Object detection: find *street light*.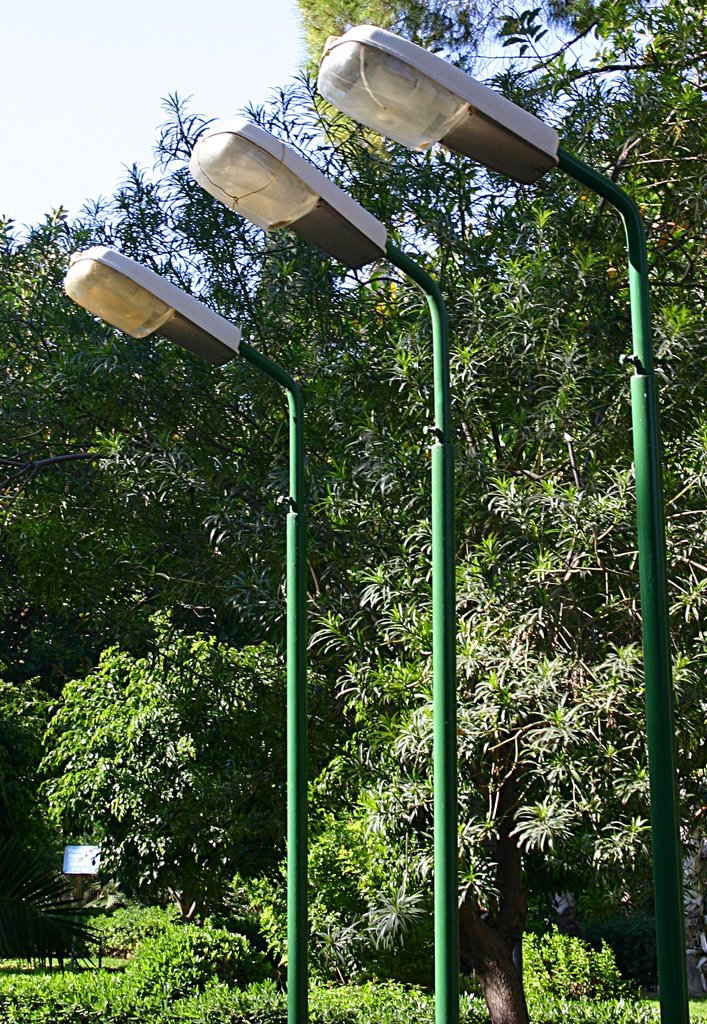
pyautogui.locateOnScreen(314, 23, 690, 1022).
